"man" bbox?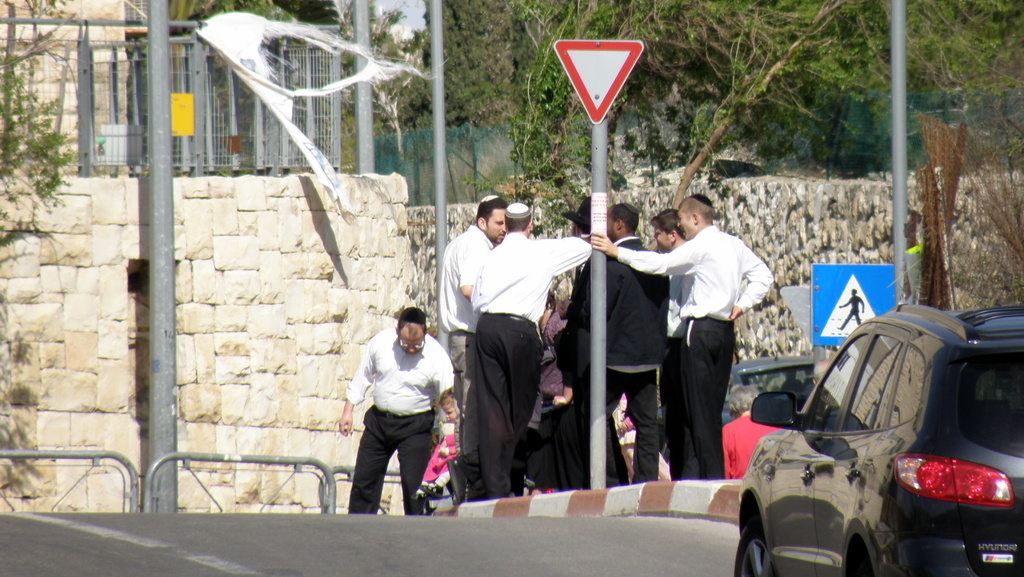
<region>343, 292, 456, 520</region>
